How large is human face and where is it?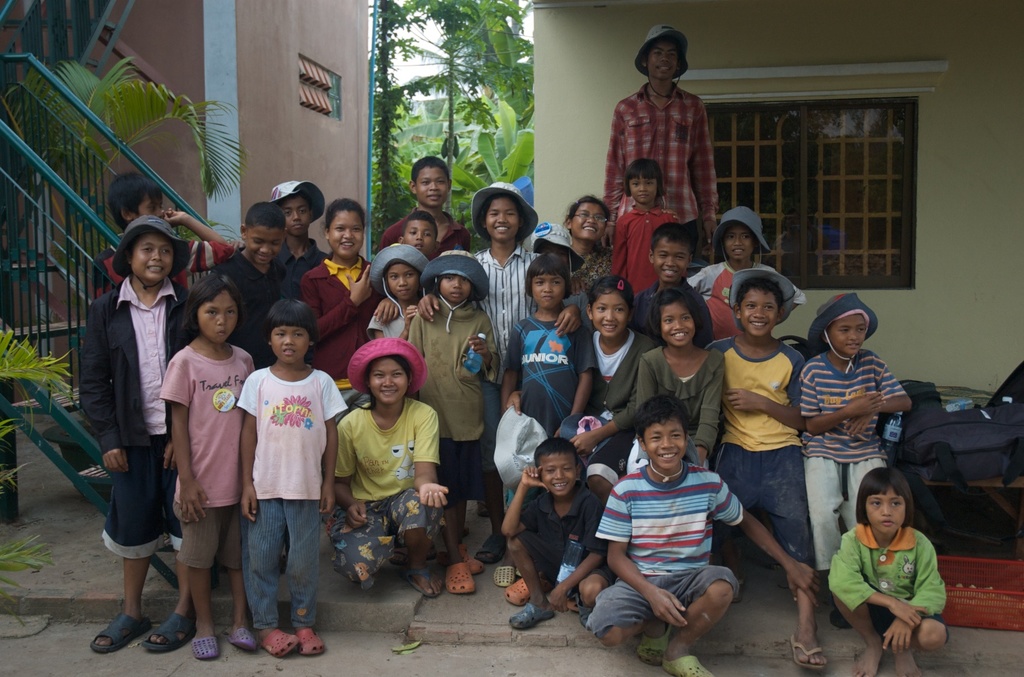
Bounding box: [386, 264, 419, 298].
